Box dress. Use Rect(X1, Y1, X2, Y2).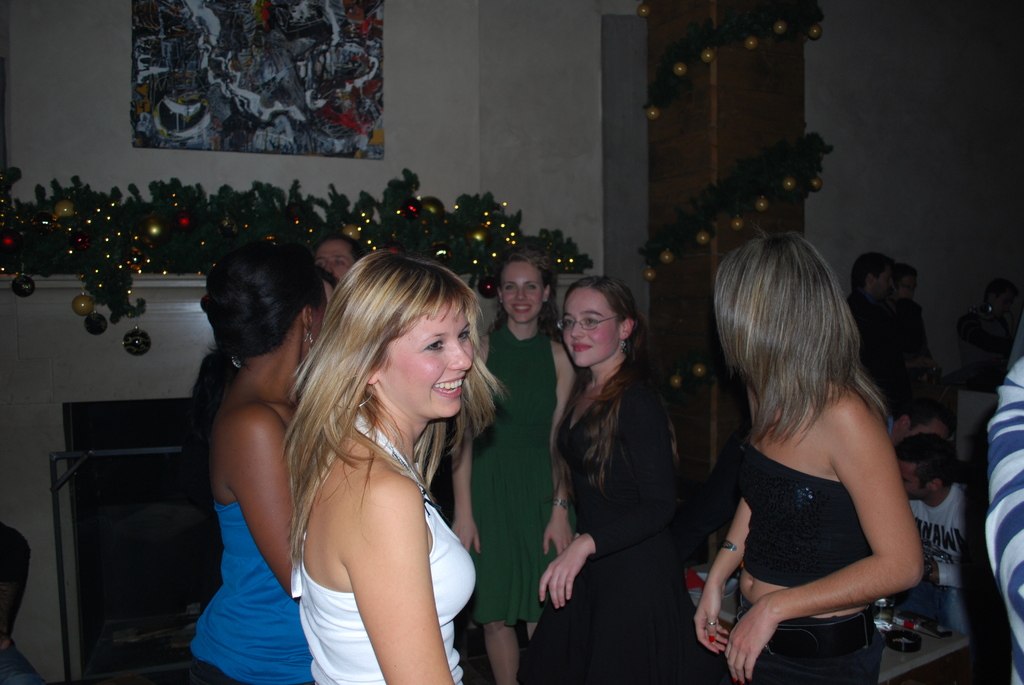
Rect(516, 371, 715, 684).
